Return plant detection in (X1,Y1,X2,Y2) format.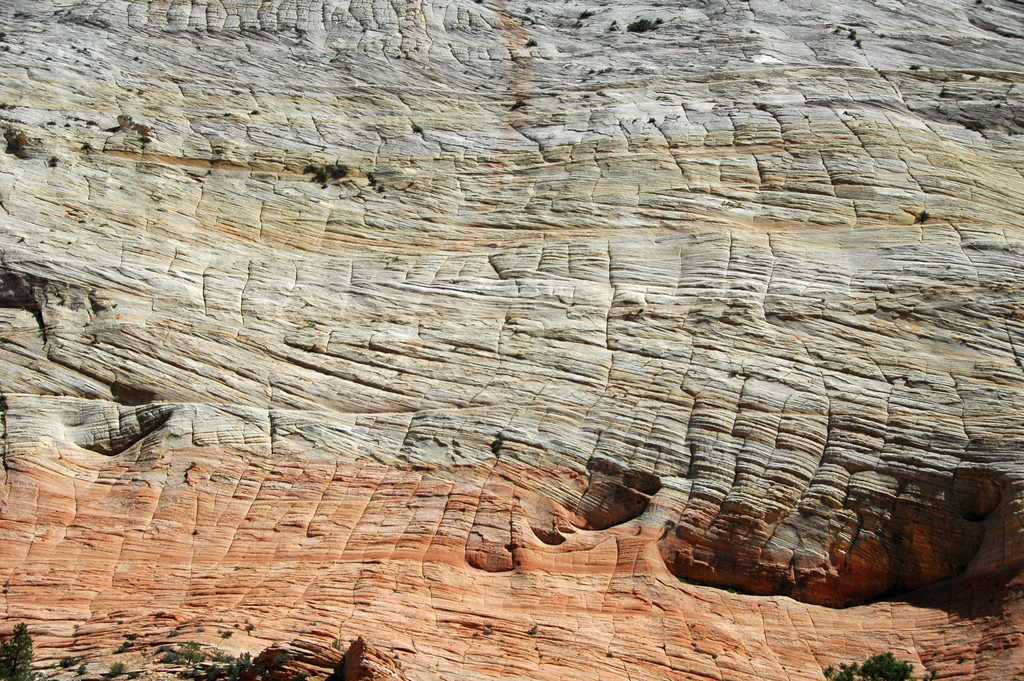
(825,644,941,680).
